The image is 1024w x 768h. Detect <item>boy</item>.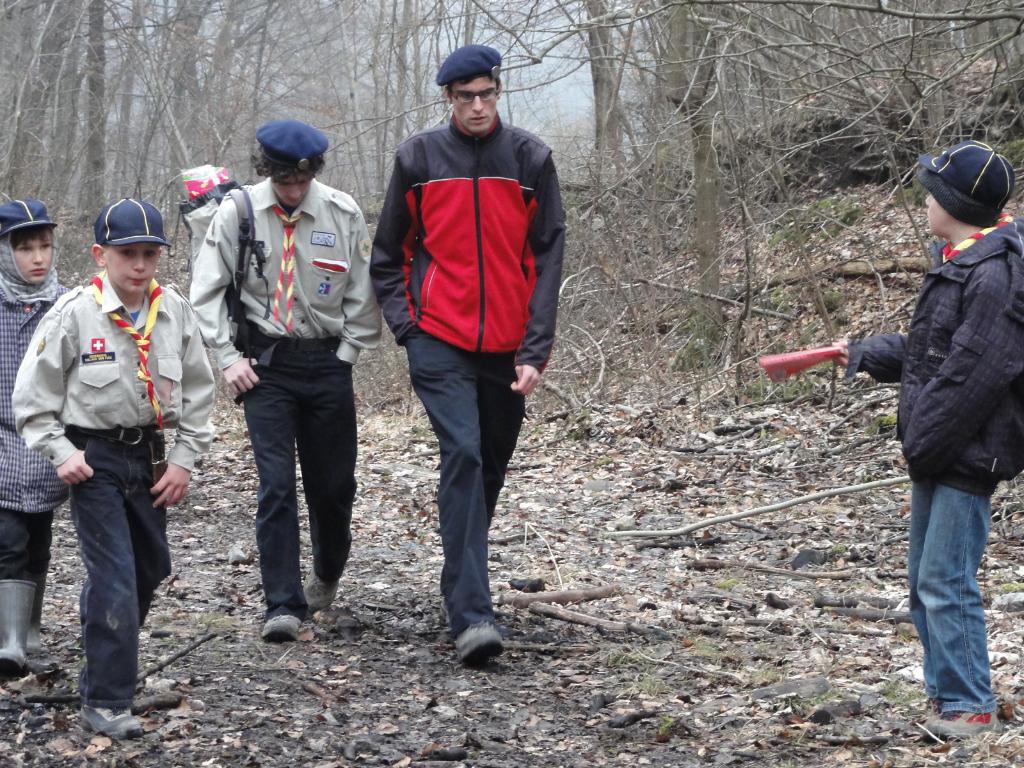
Detection: 793:140:1020:739.
